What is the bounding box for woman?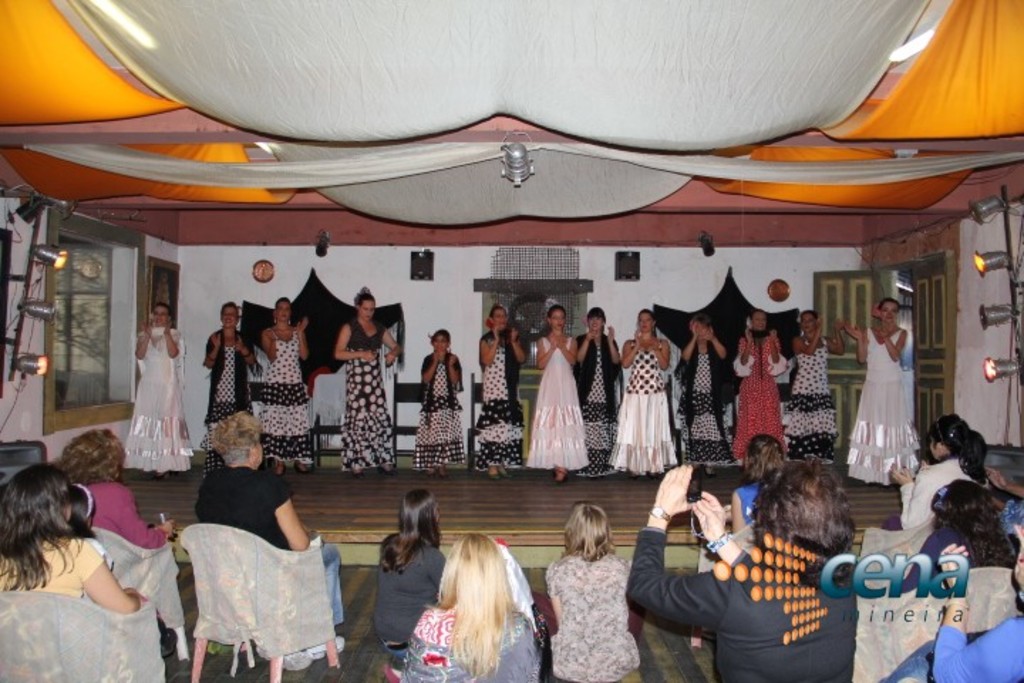
box=[262, 295, 313, 475].
